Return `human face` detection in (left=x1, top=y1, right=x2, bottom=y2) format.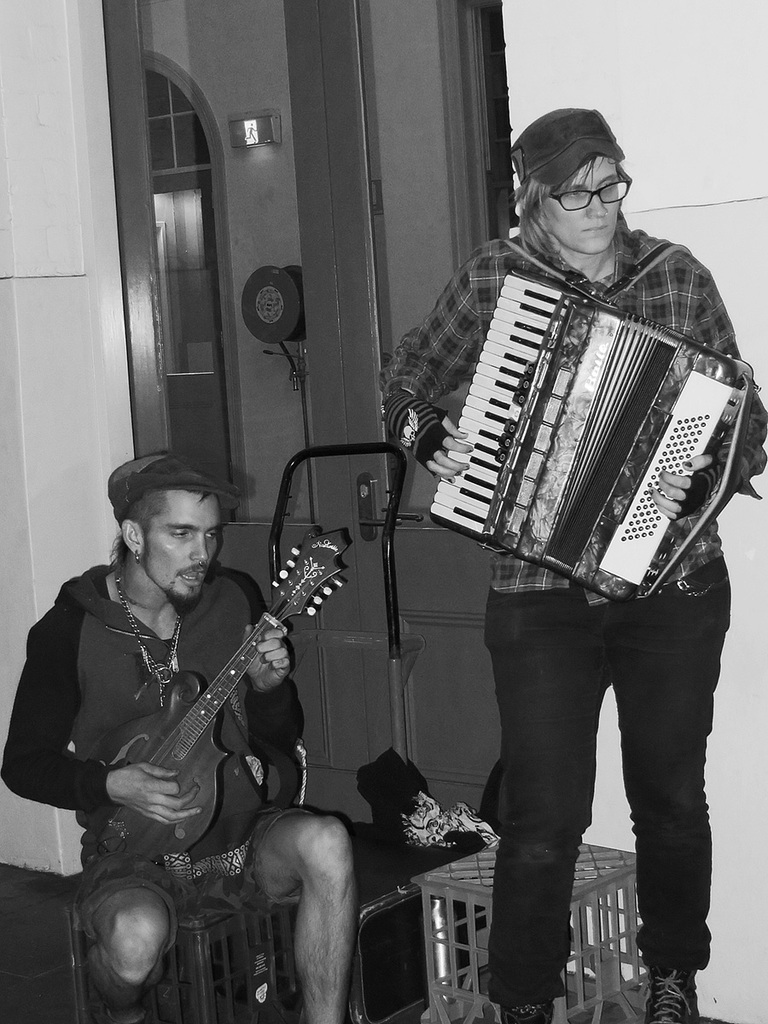
(left=123, top=475, right=236, bottom=616).
